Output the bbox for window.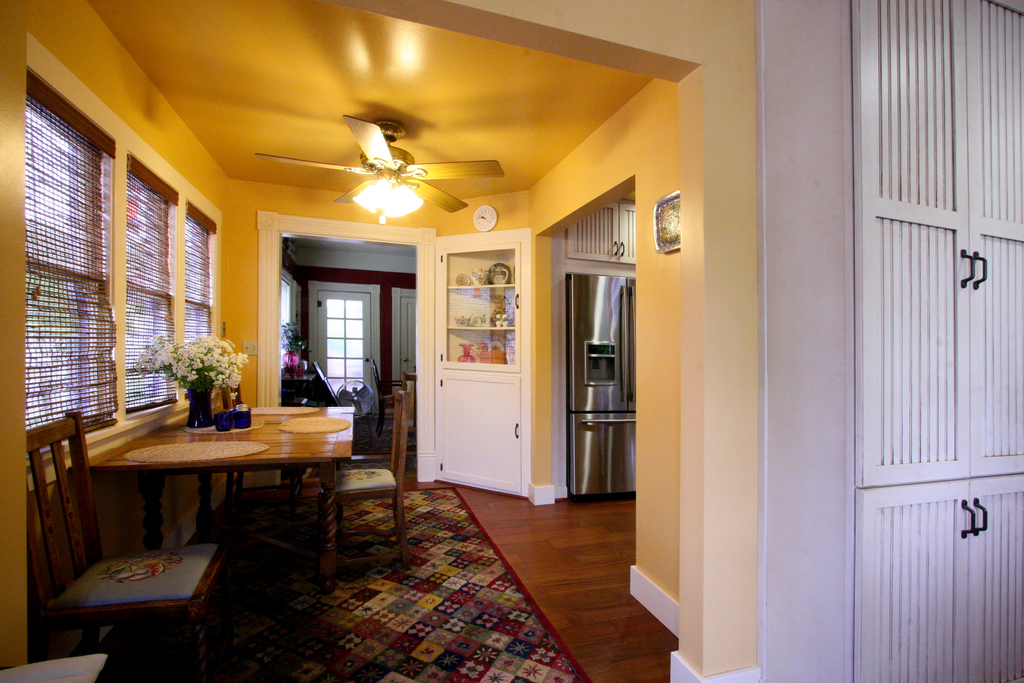
(28, 60, 122, 422).
